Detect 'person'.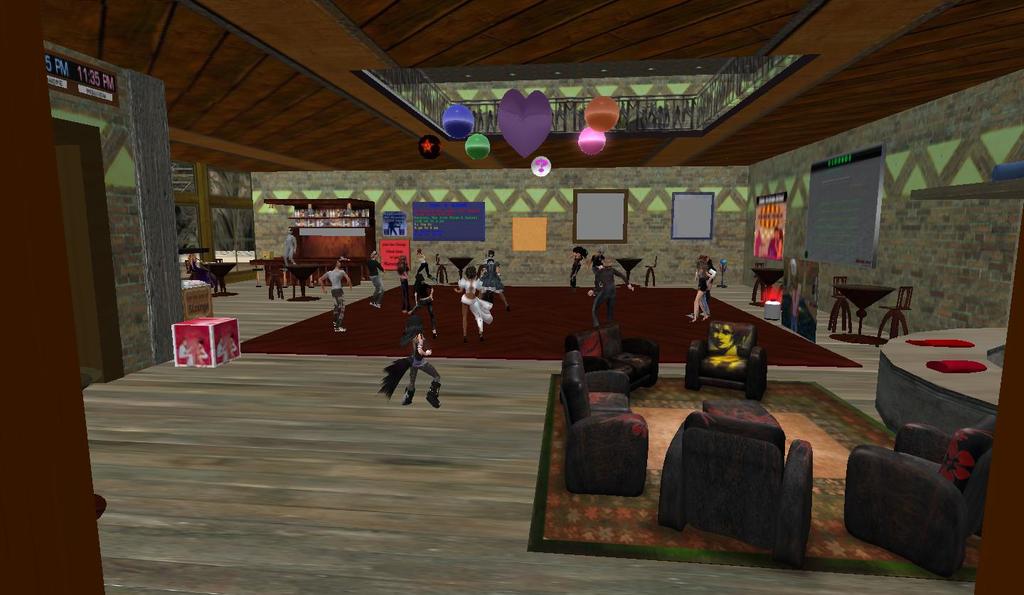
Detected at <region>377, 330, 435, 408</region>.
